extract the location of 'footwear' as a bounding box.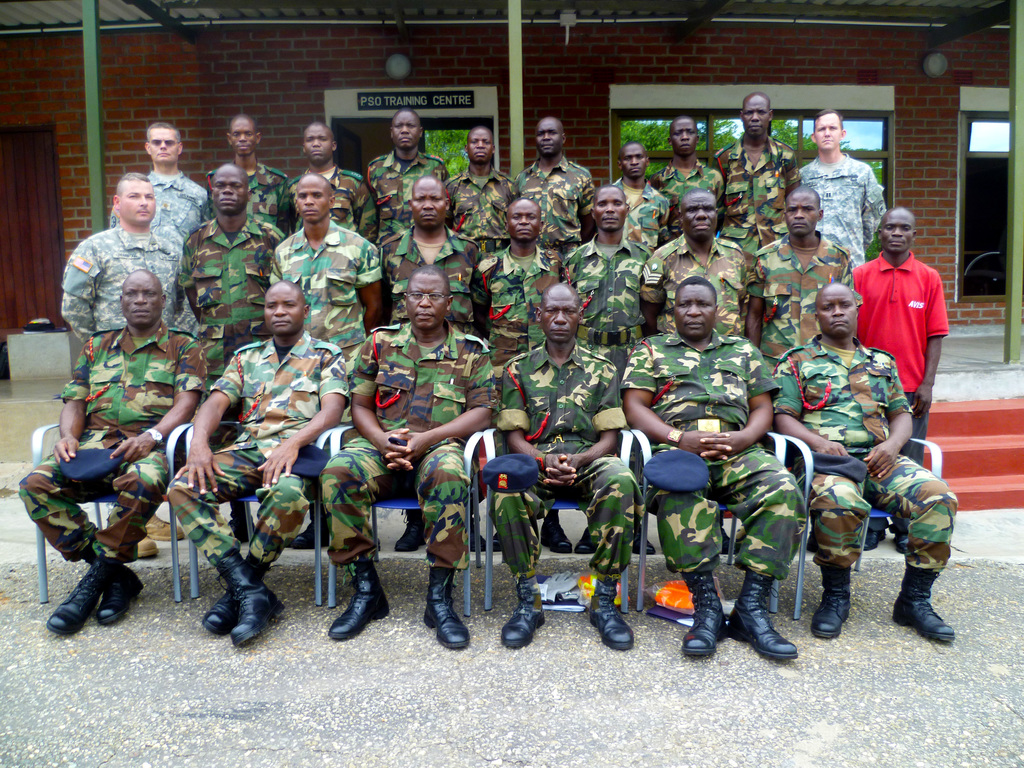
crop(93, 563, 140, 627).
